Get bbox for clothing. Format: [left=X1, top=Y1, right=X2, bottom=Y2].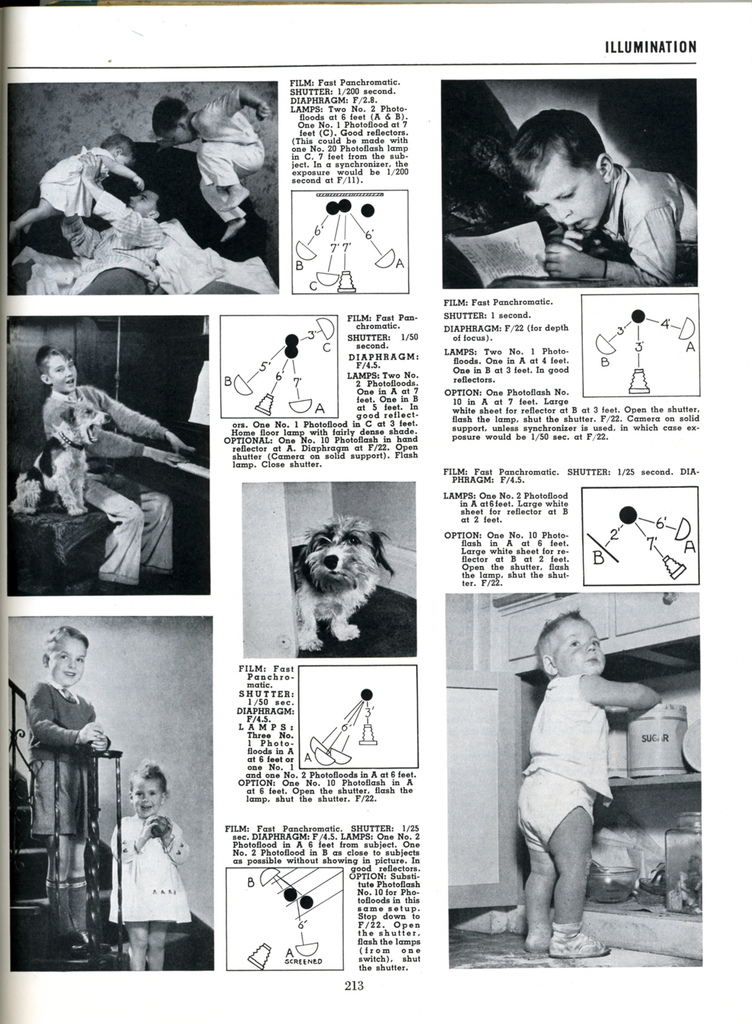
[left=517, top=673, right=613, bottom=849].
